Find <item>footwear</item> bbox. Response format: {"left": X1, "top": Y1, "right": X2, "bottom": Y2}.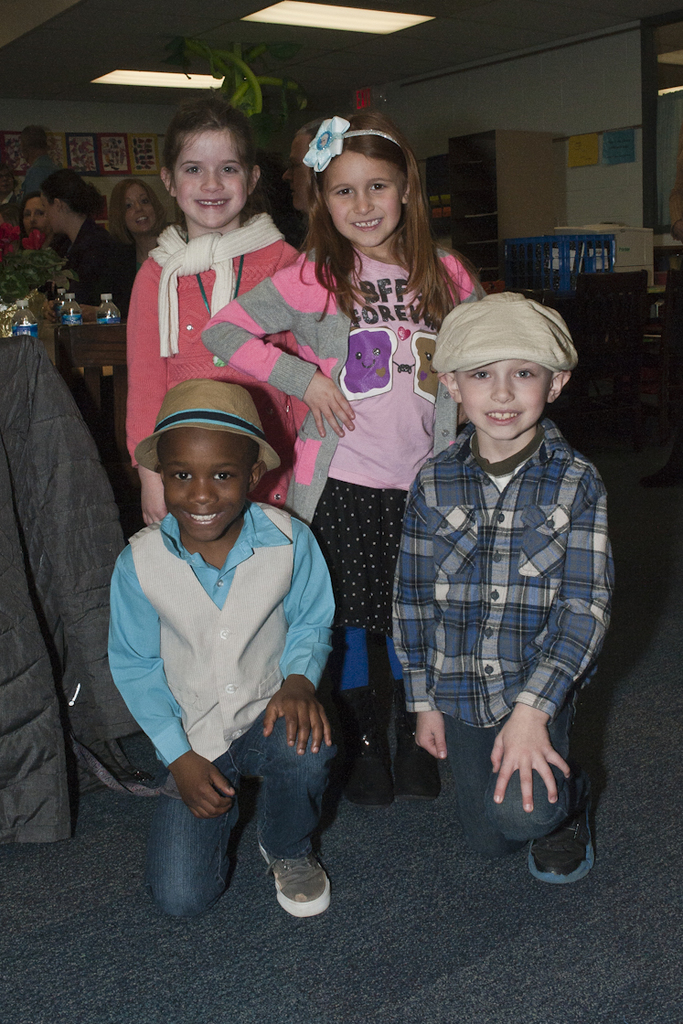
{"left": 261, "top": 848, "right": 336, "bottom": 922}.
